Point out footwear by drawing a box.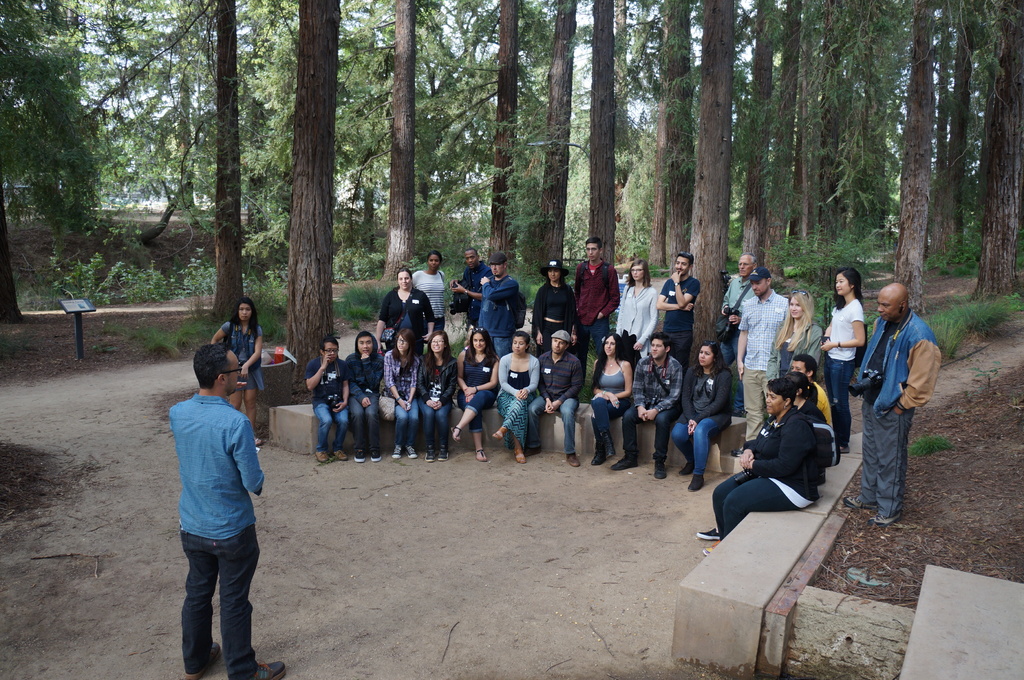
locate(253, 657, 286, 679).
